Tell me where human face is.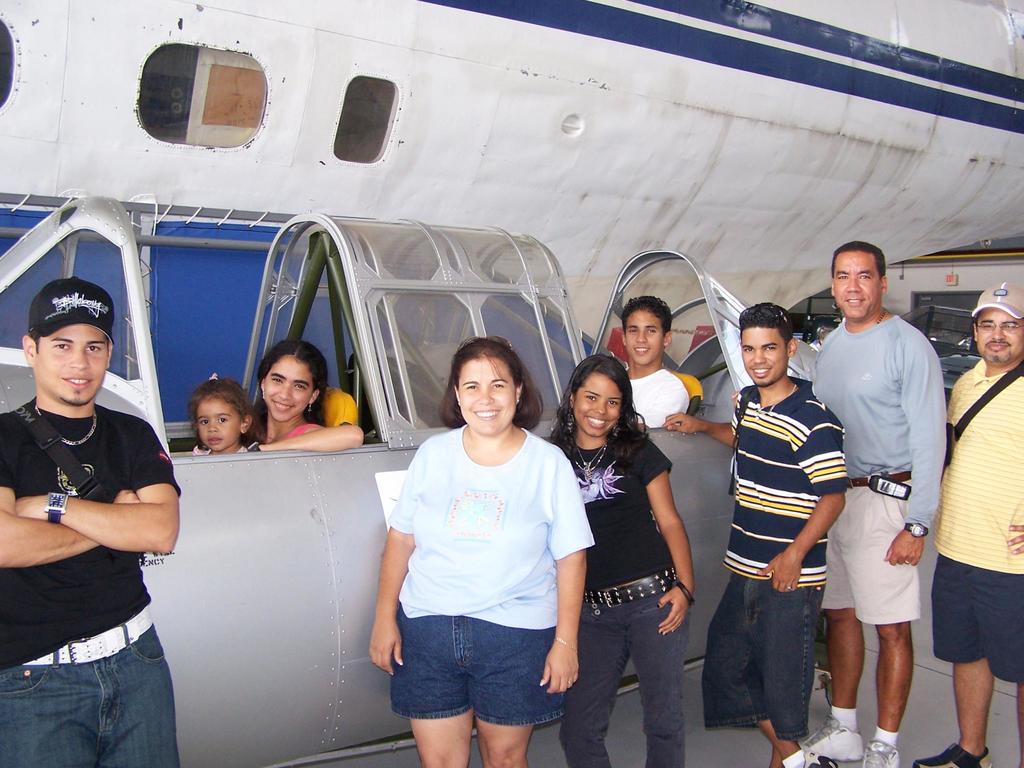
human face is at left=196, top=397, right=241, bottom=450.
